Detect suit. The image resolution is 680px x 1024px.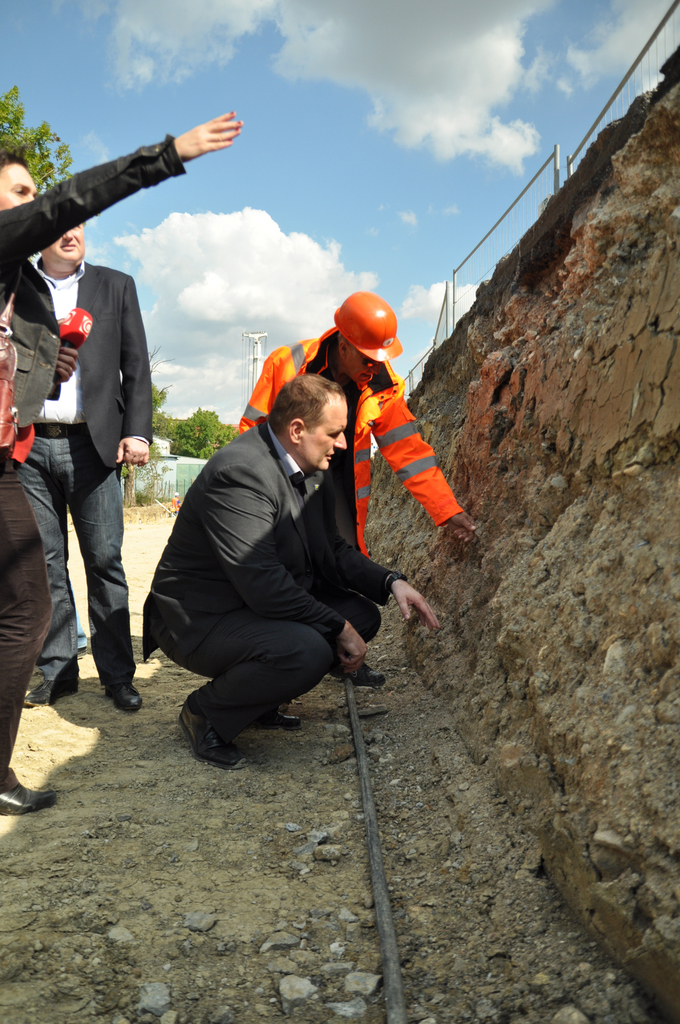
crop(78, 263, 157, 461).
